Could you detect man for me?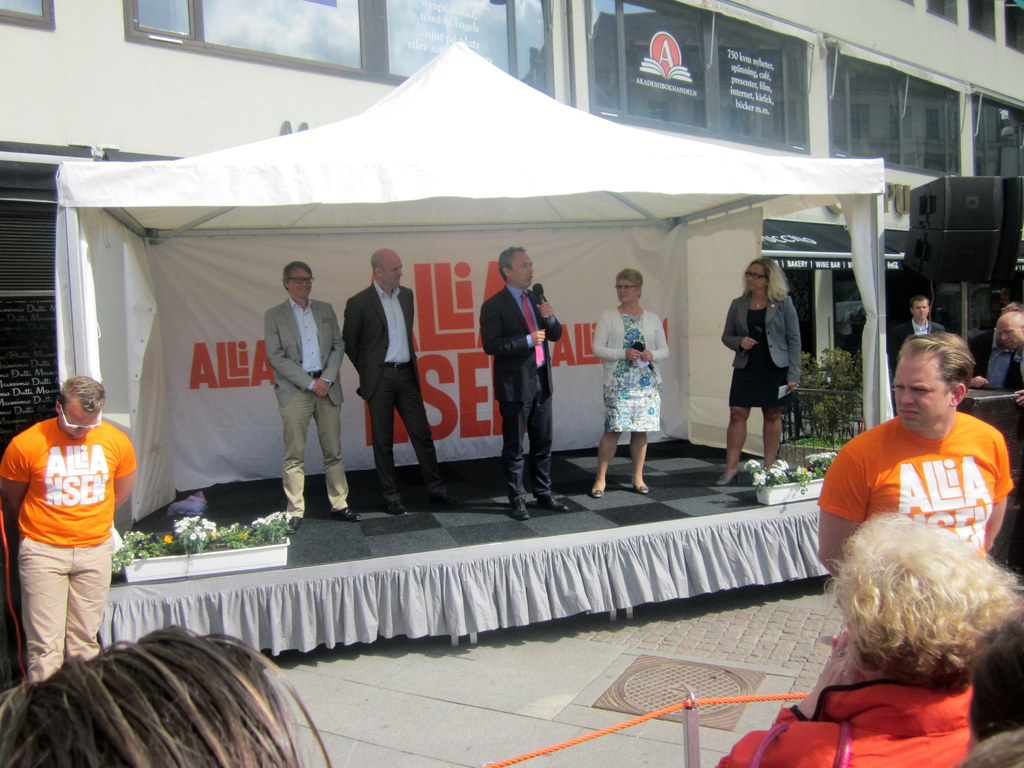
Detection result: region(266, 260, 361, 529).
